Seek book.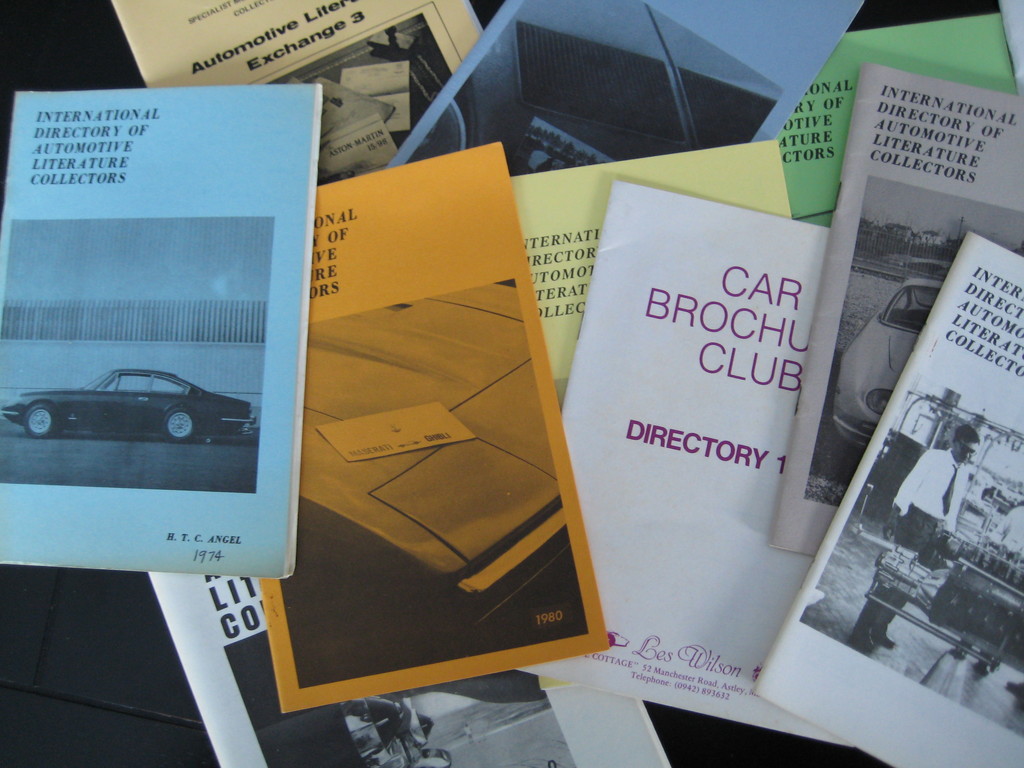
{"left": 752, "top": 235, "right": 1023, "bottom": 767}.
